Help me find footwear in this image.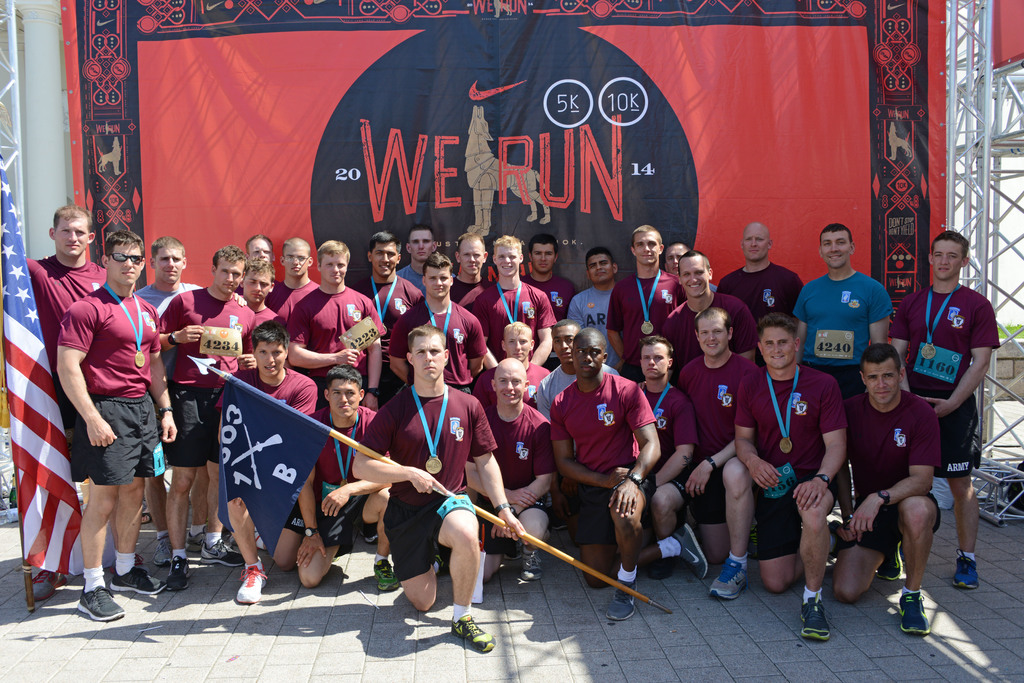
Found it: (445, 611, 497, 651).
